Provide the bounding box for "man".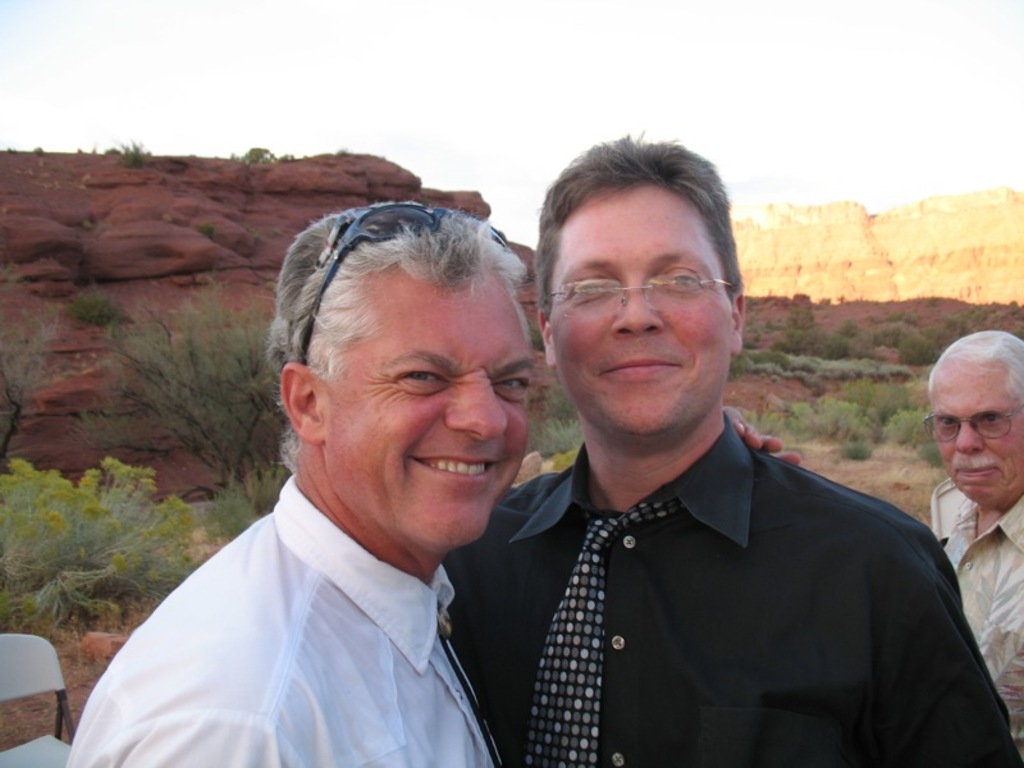
<region>928, 332, 1023, 767</region>.
